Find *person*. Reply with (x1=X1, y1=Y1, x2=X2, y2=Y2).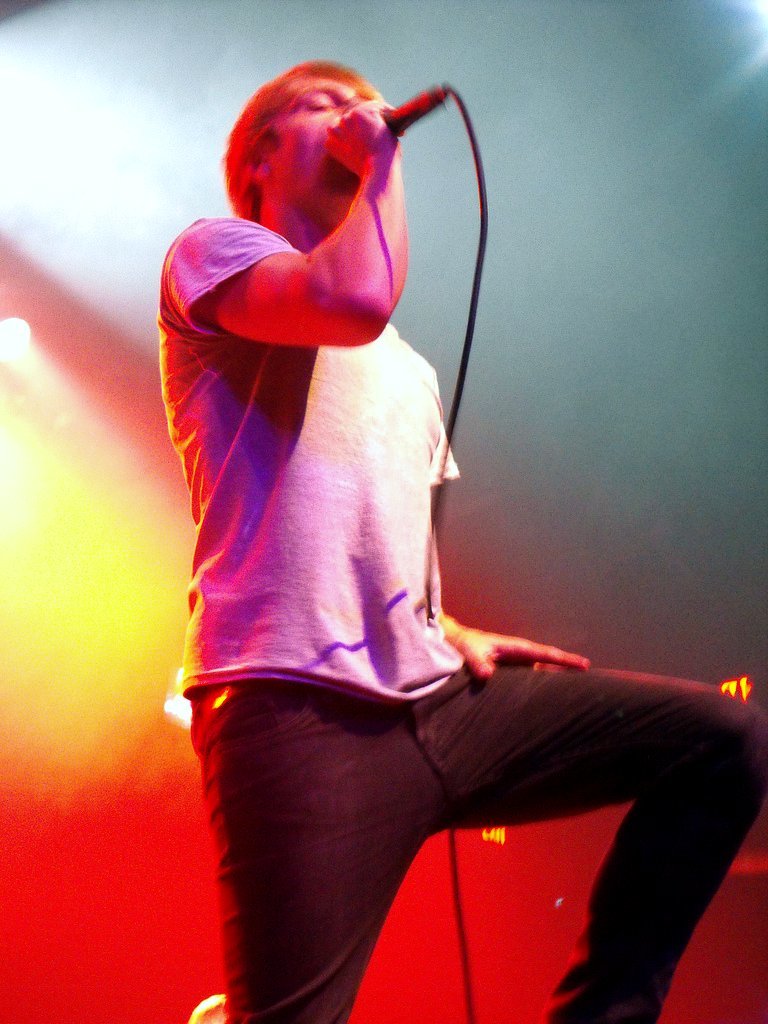
(x1=113, y1=47, x2=749, y2=956).
